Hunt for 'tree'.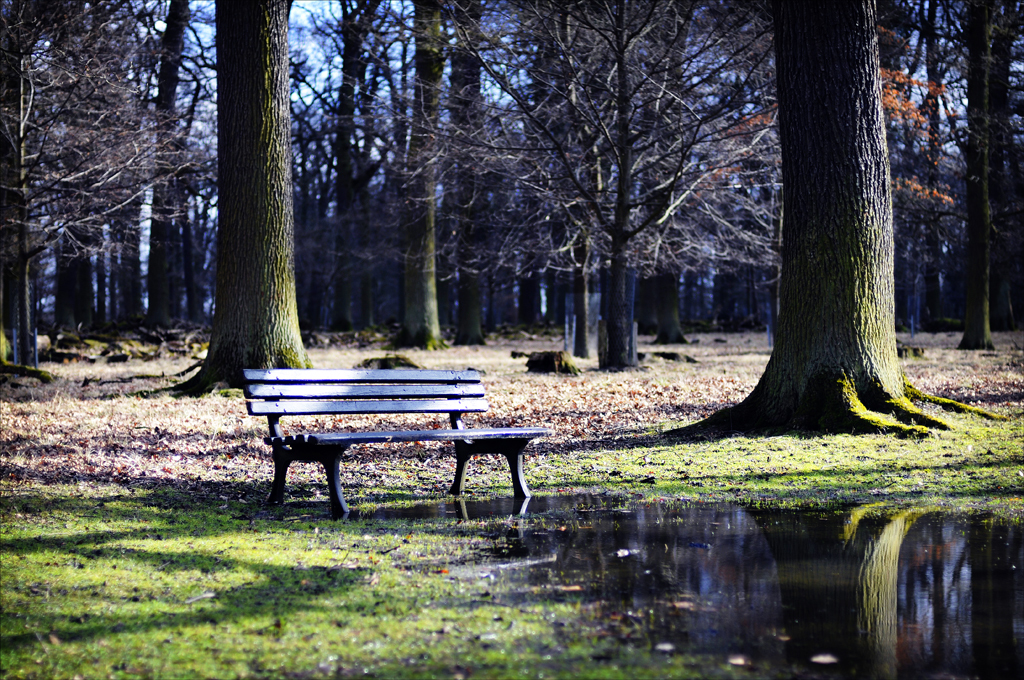
Hunted down at {"left": 732, "top": 117, "right": 771, "bottom": 313}.
